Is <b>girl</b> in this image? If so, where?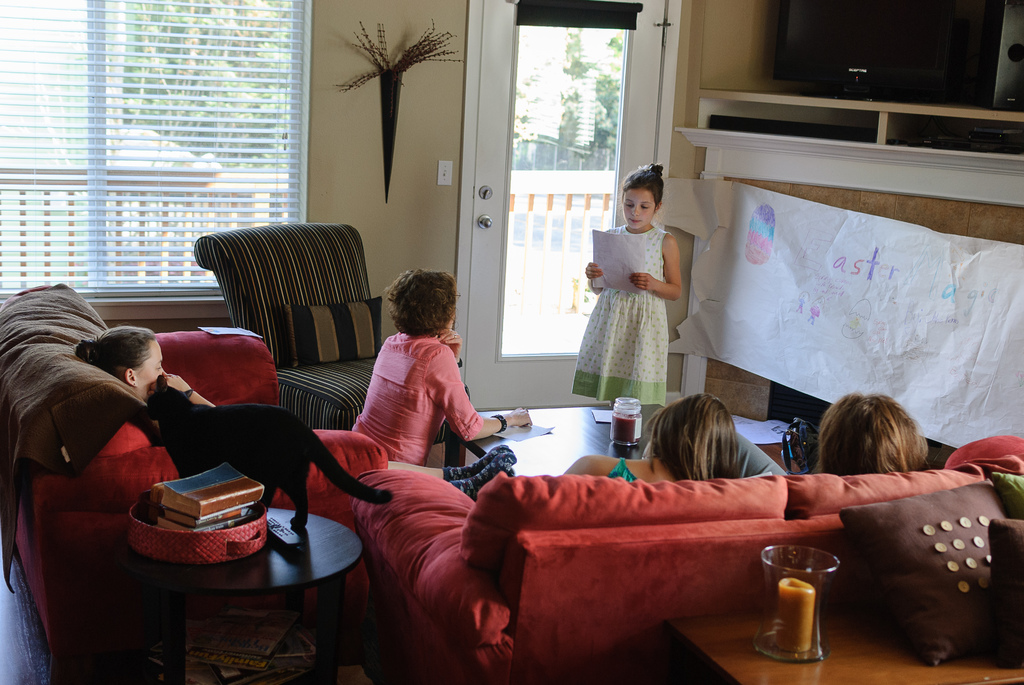
Yes, at 566,162,685,441.
